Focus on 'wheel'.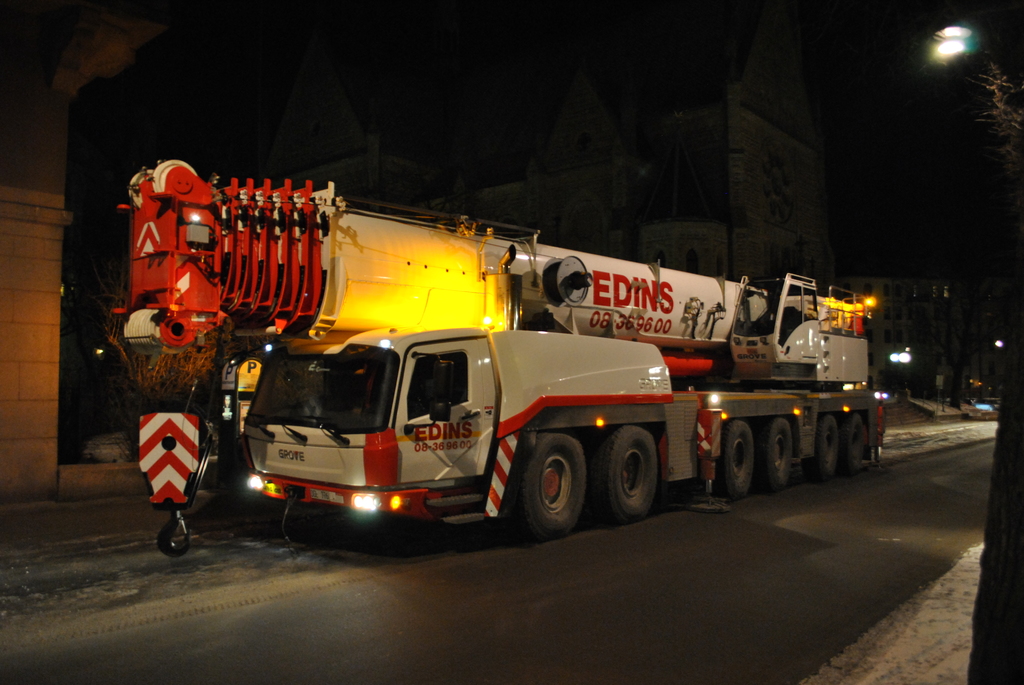
Focused at region(513, 437, 586, 537).
